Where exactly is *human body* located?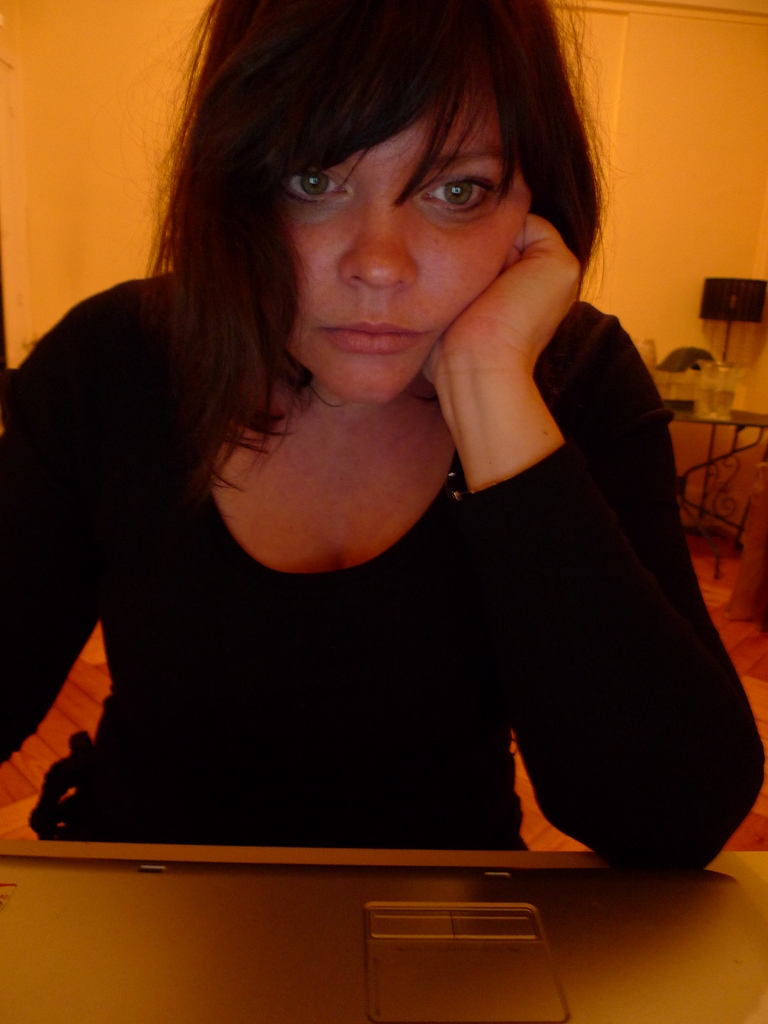
Its bounding box is 3 140 728 927.
